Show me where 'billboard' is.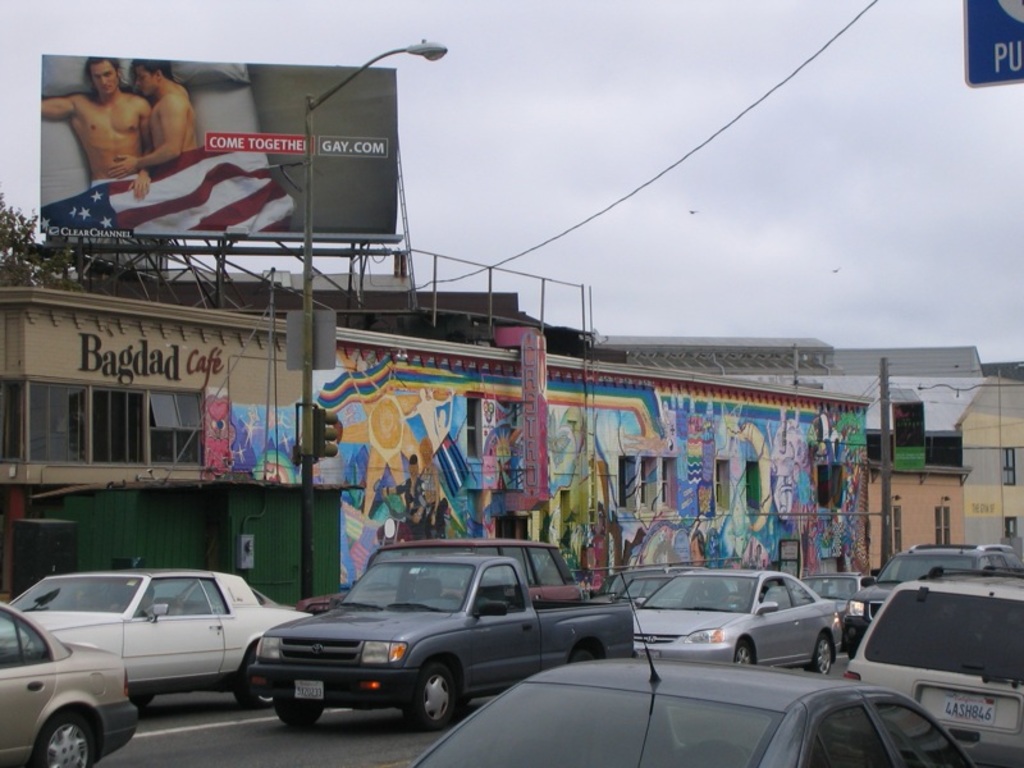
'billboard' is at 44, 55, 374, 230.
